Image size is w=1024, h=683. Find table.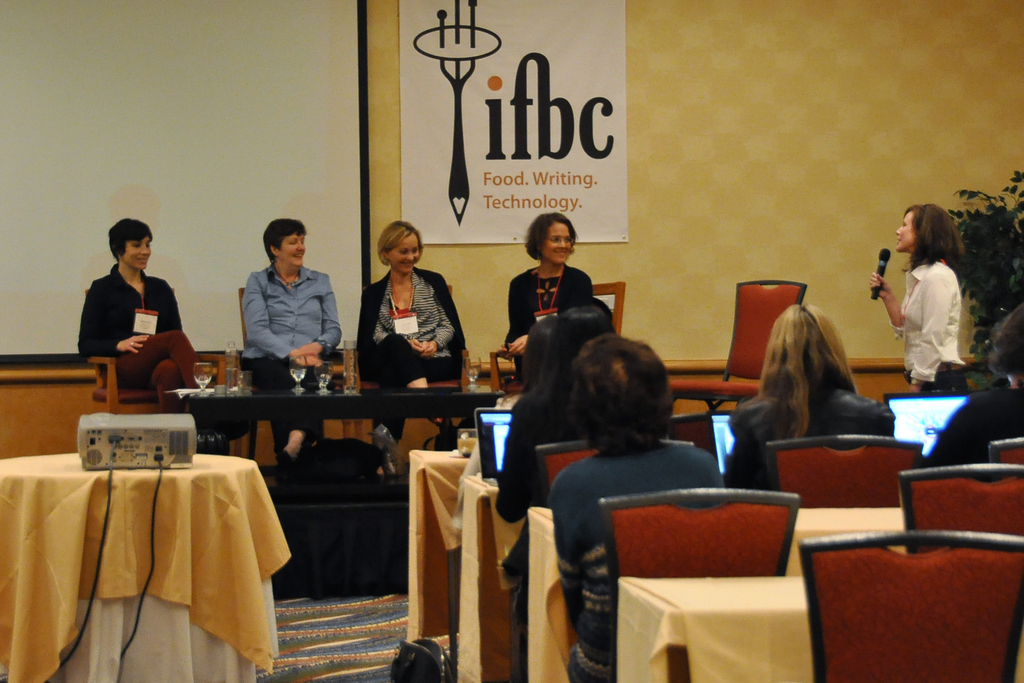
detection(188, 386, 493, 416).
